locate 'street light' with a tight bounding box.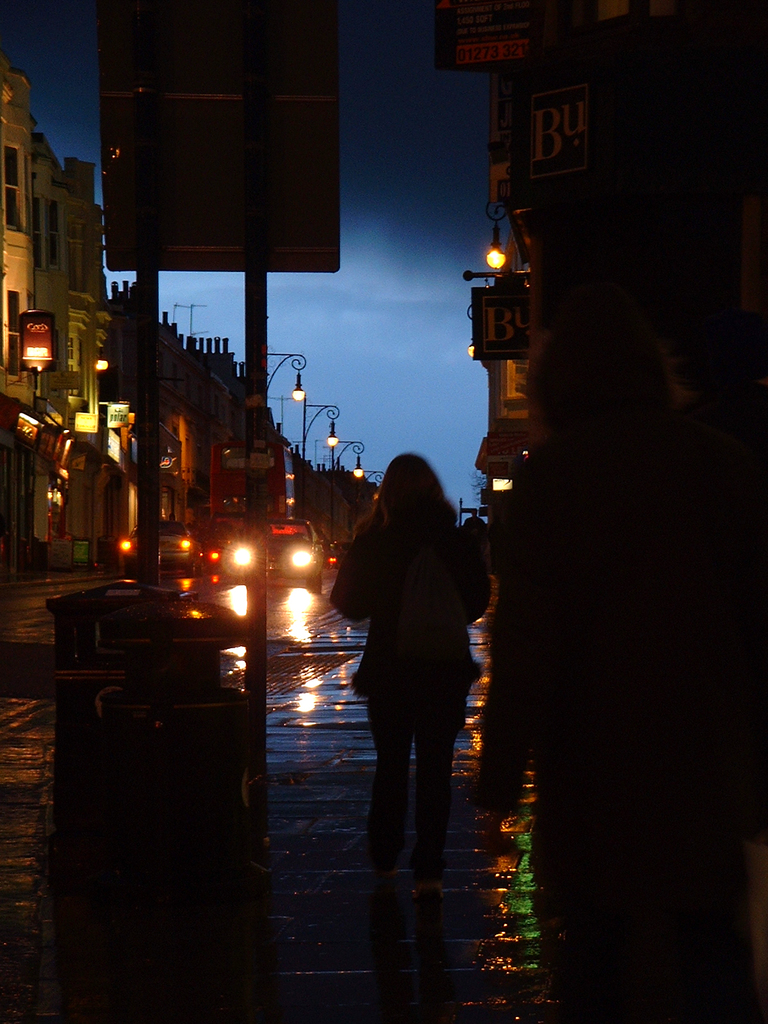
bbox=[323, 431, 368, 524].
